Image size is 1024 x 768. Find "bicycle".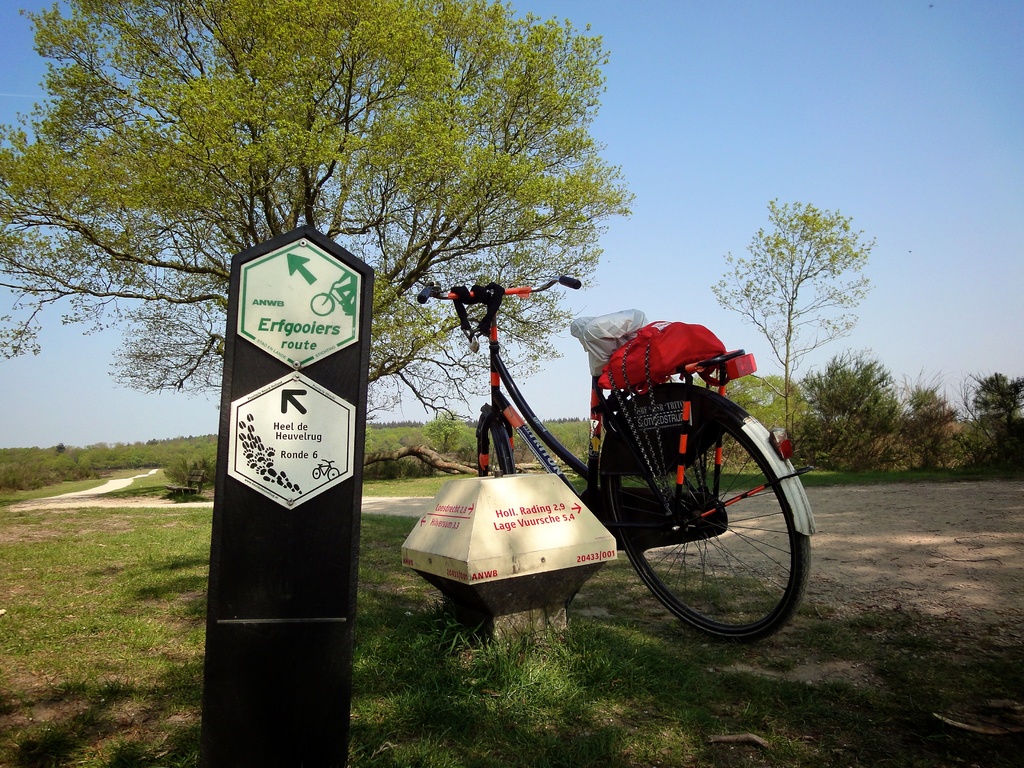
<bbox>310, 282, 353, 318</bbox>.
